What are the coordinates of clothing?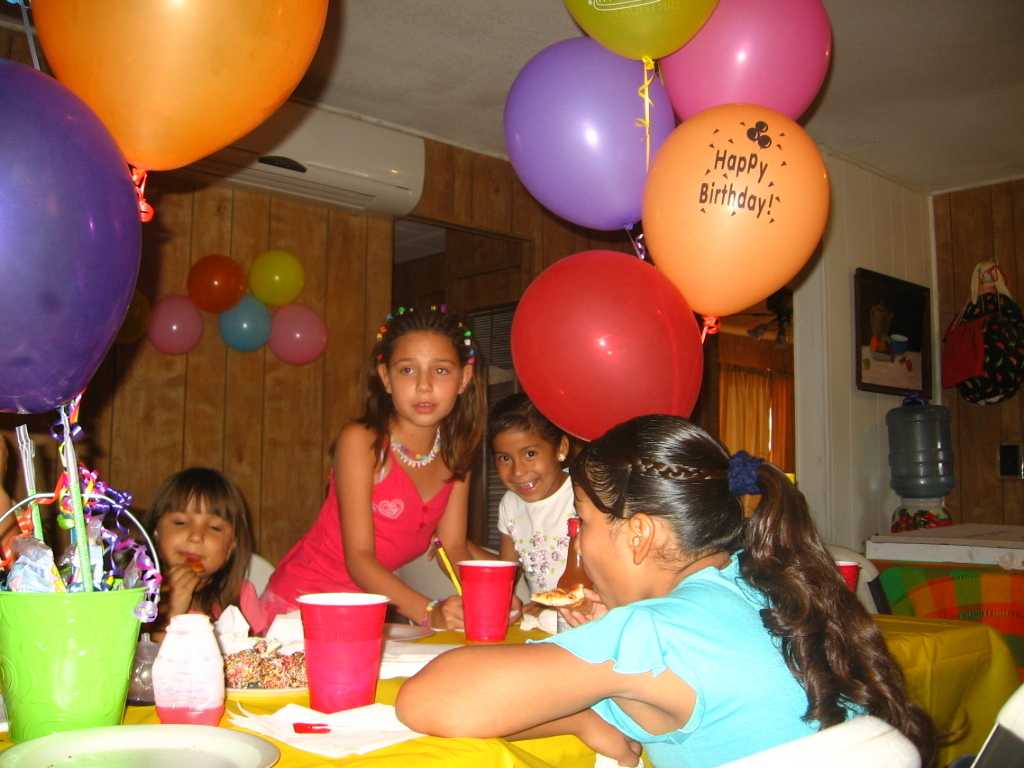
{"left": 498, "top": 474, "right": 573, "bottom": 598}.
